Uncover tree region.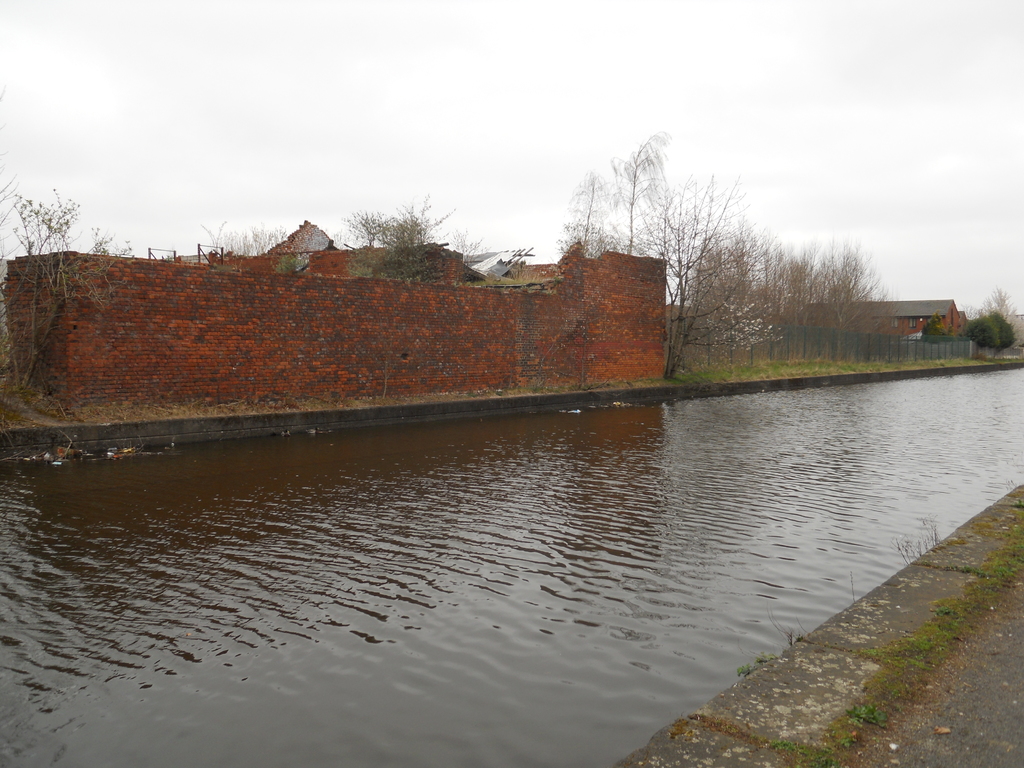
Uncovered: box=[0, 189, 129, 387].
